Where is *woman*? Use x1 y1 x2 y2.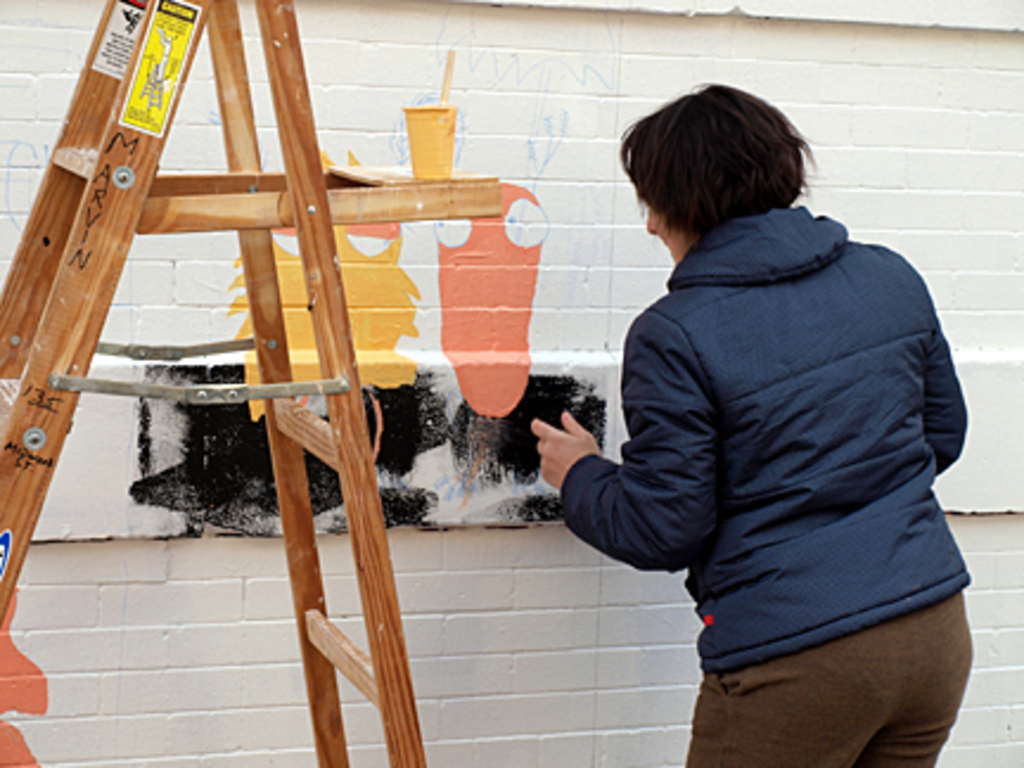
498 83 972 767.
